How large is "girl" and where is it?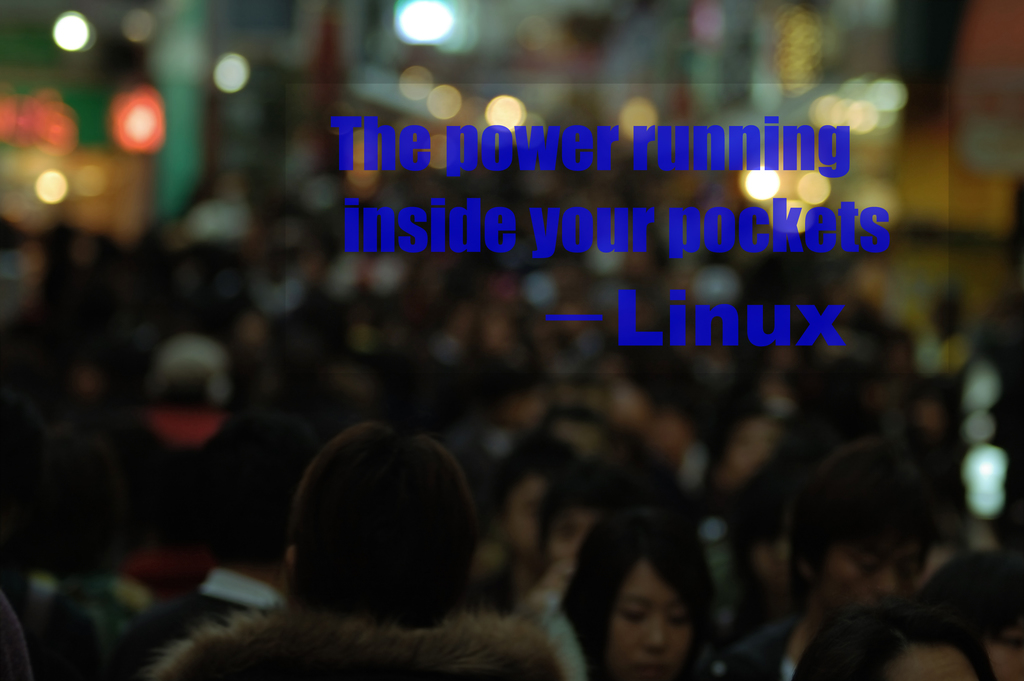
Bounding box: left=559, top=510, right=723, bottom=680.
